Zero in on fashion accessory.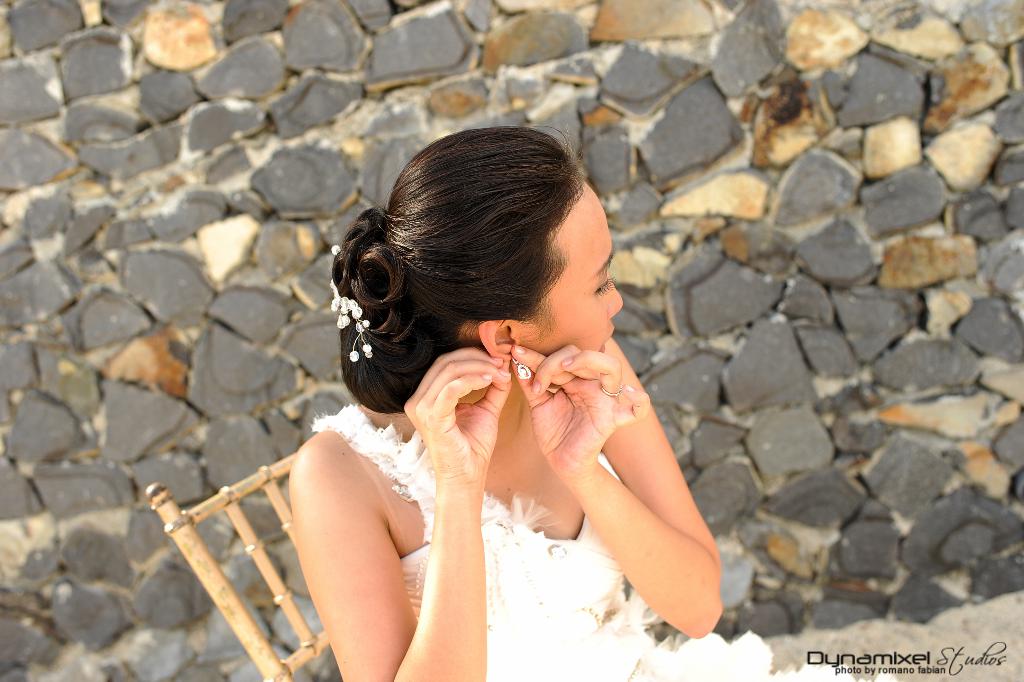
Zeroed in: box(597, 386, 630, 400).
